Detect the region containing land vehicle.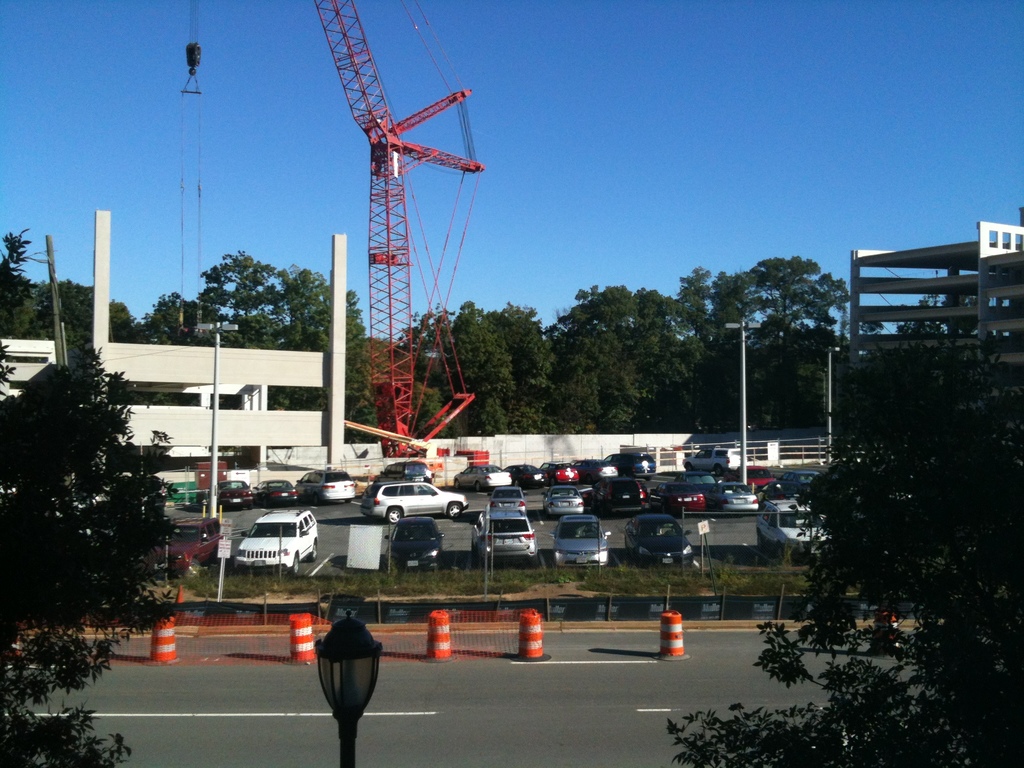
156,515,220,583.
